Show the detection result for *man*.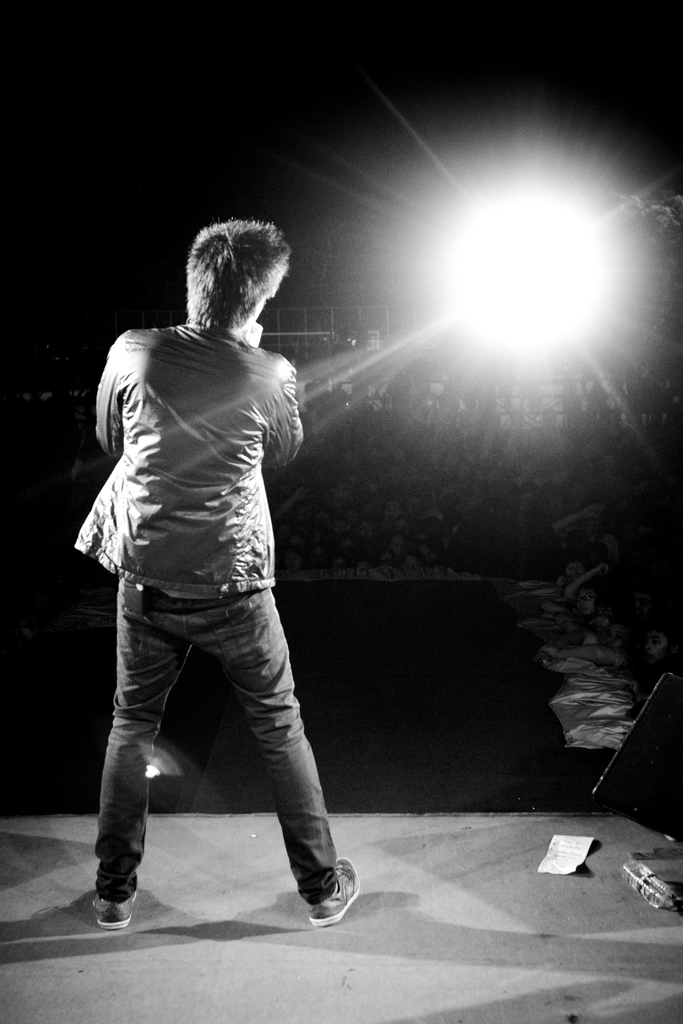
(78,220,359,926).
